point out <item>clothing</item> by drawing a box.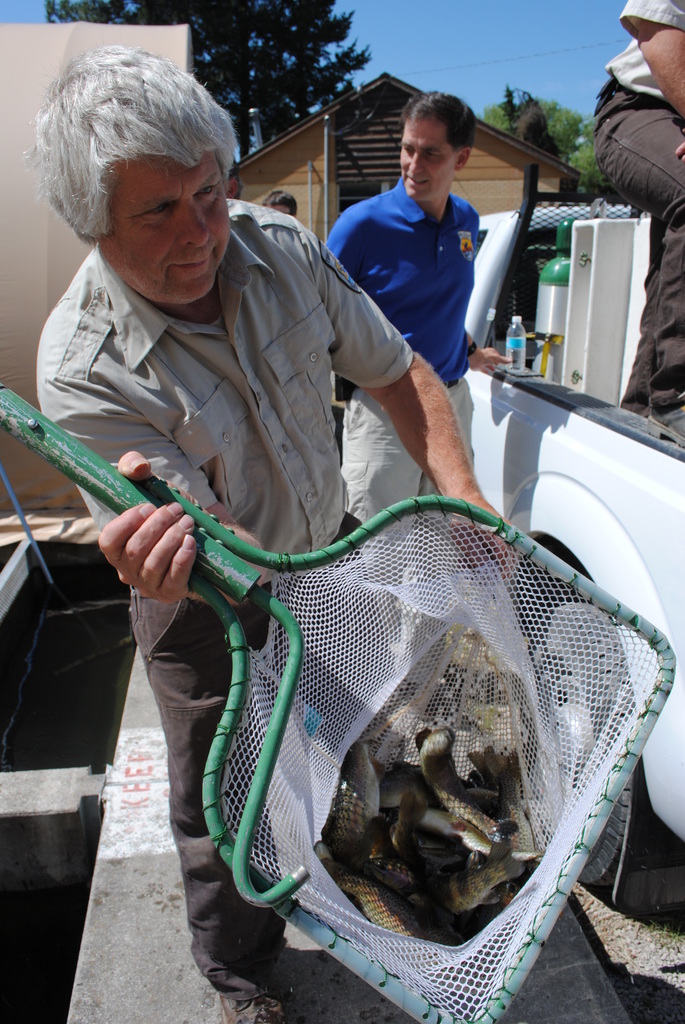
[593, 0, 684, 428].
